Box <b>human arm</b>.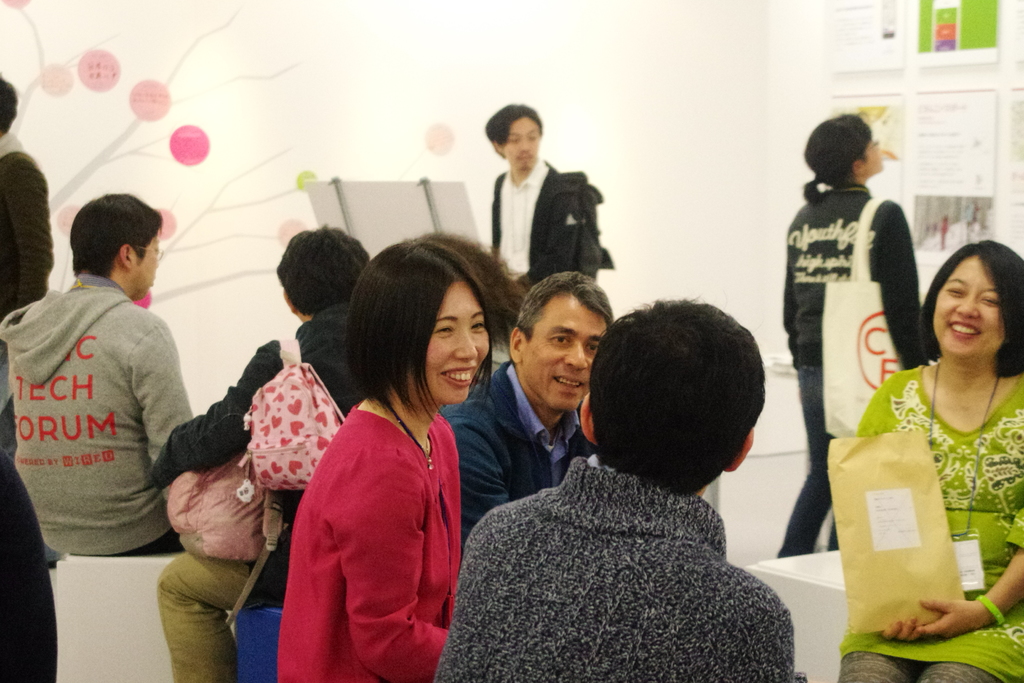
crop(879, 199, 930, 368).
